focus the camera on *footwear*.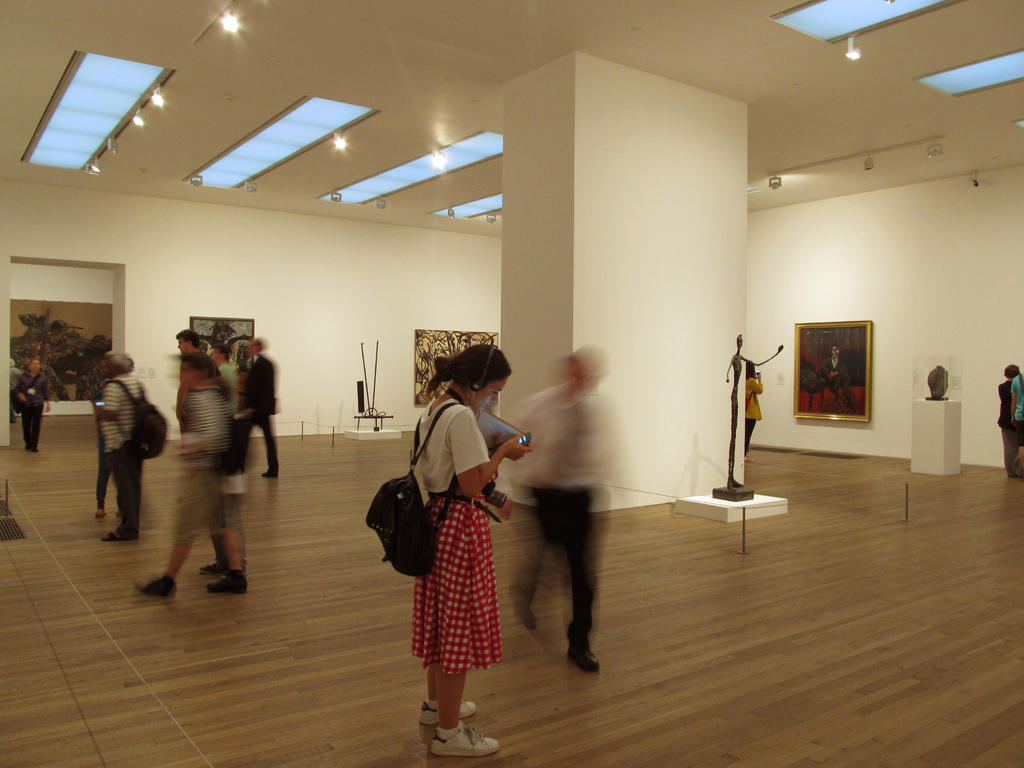
Focus region: [left=103, top=523, right=136, bottom=544].
